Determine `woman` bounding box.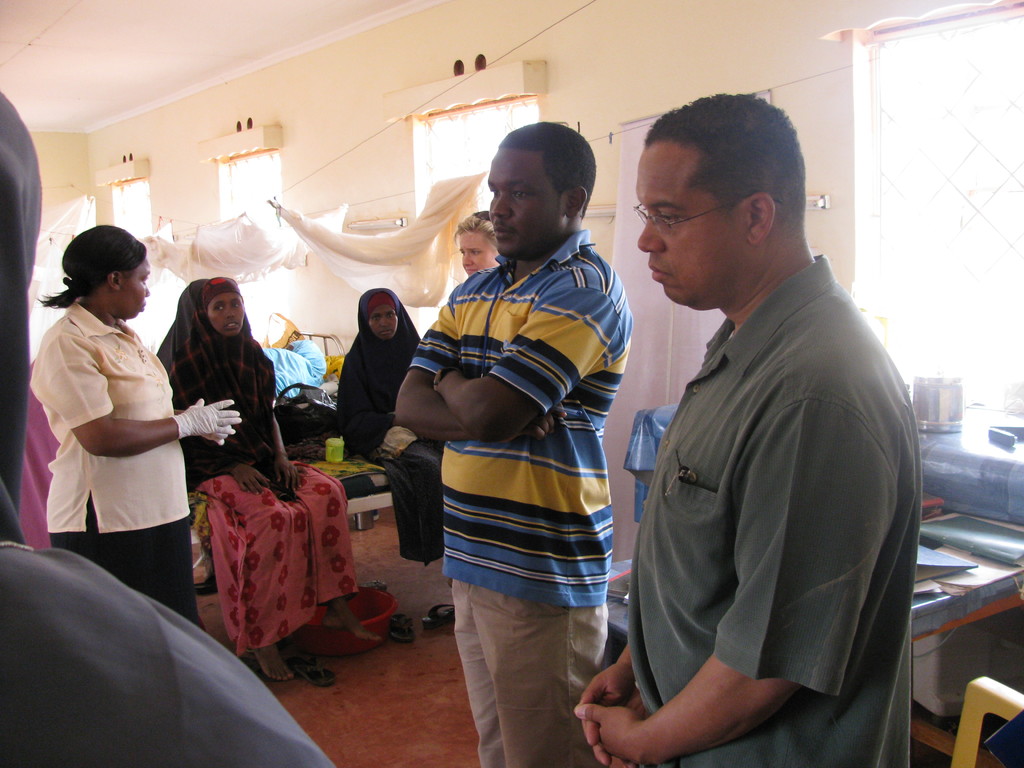
Determined: <box>451,204,499,276</box>.
